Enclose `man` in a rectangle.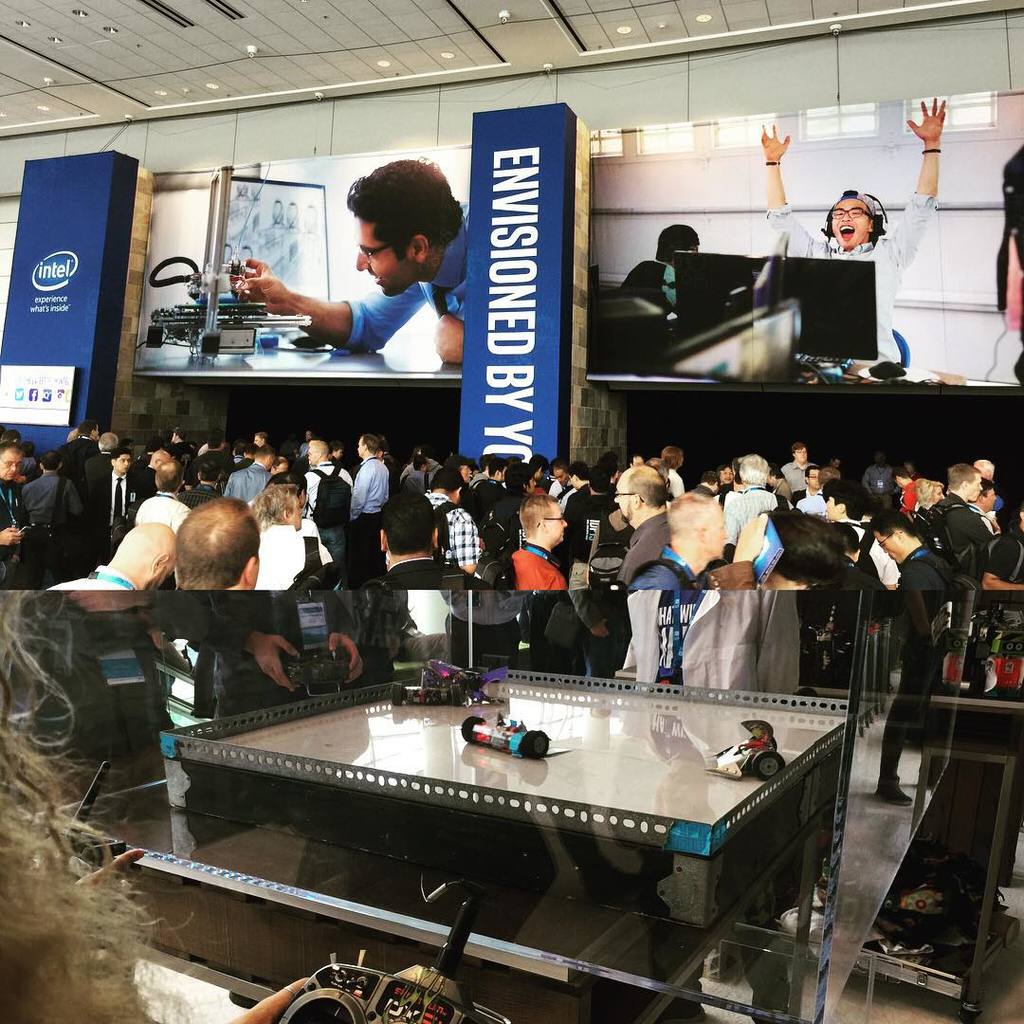
{"x1": 549, "y1": 463, "x2": 572, "y2": 500}.
